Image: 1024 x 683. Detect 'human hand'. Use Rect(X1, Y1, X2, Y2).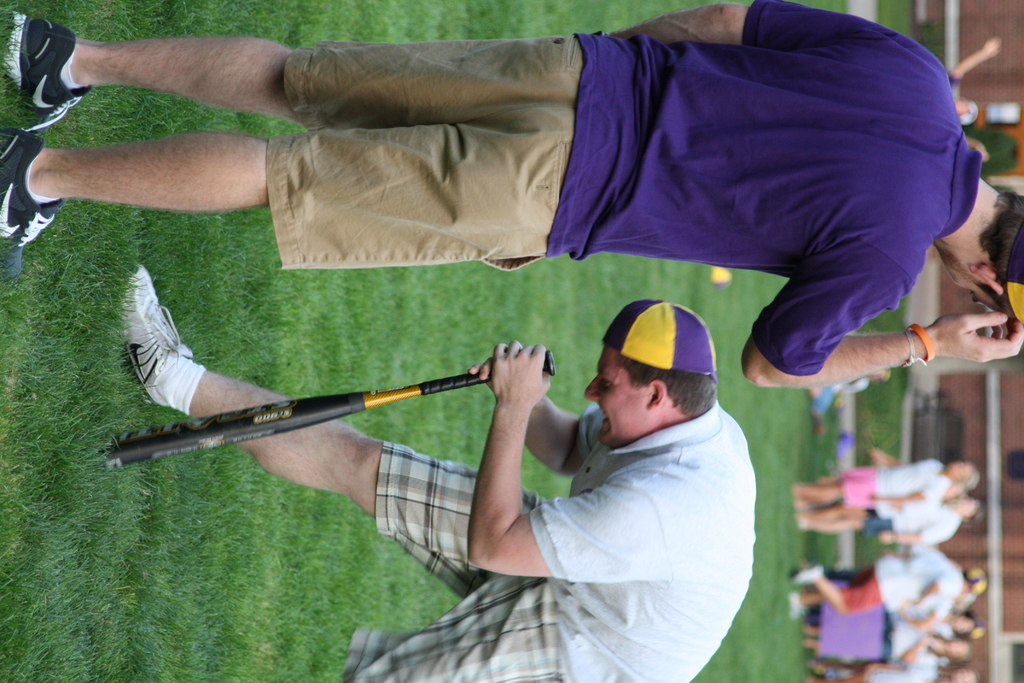
Rect(871, 449, 888, 462).
